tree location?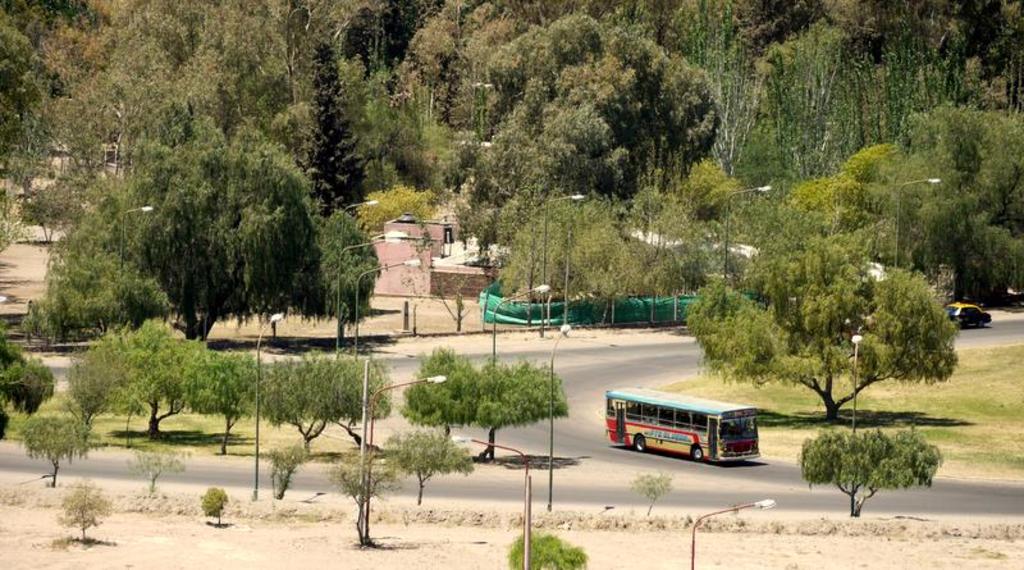
504:525:589:569
